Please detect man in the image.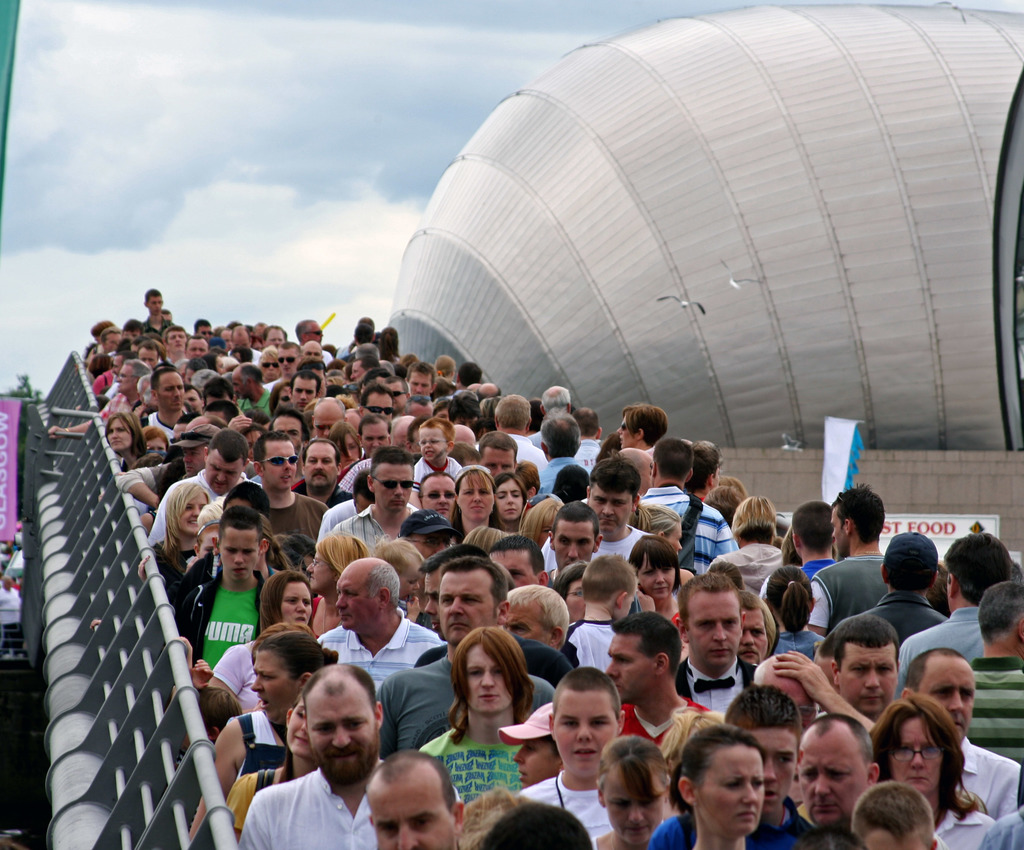
region(417, 471, 462, 518).
